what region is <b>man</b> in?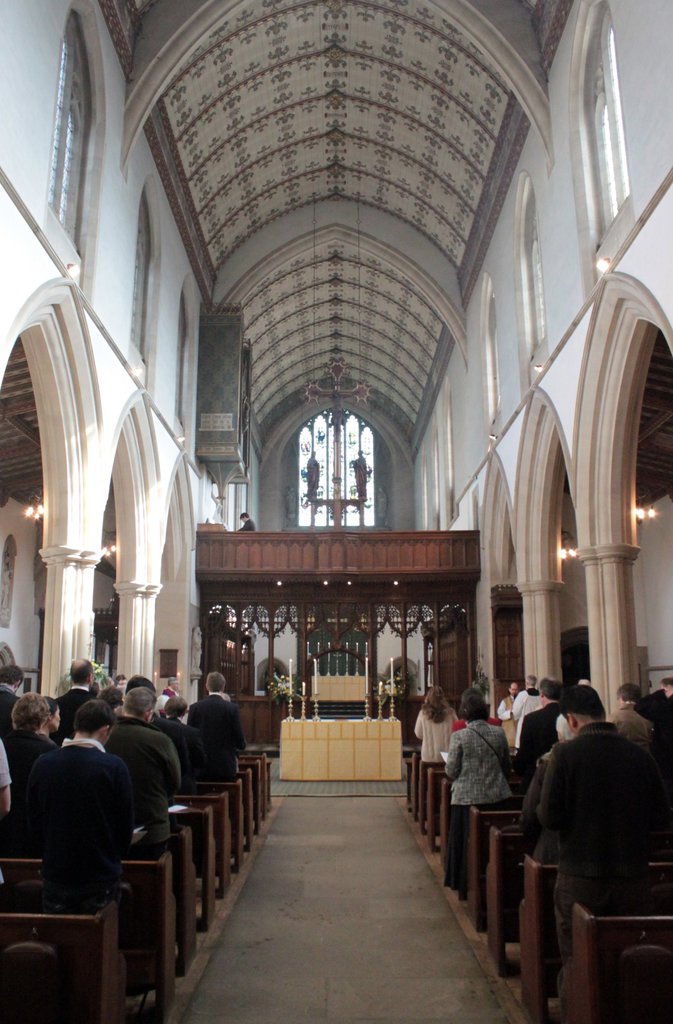
[left=639, top=677, right=672, bottom=756].
